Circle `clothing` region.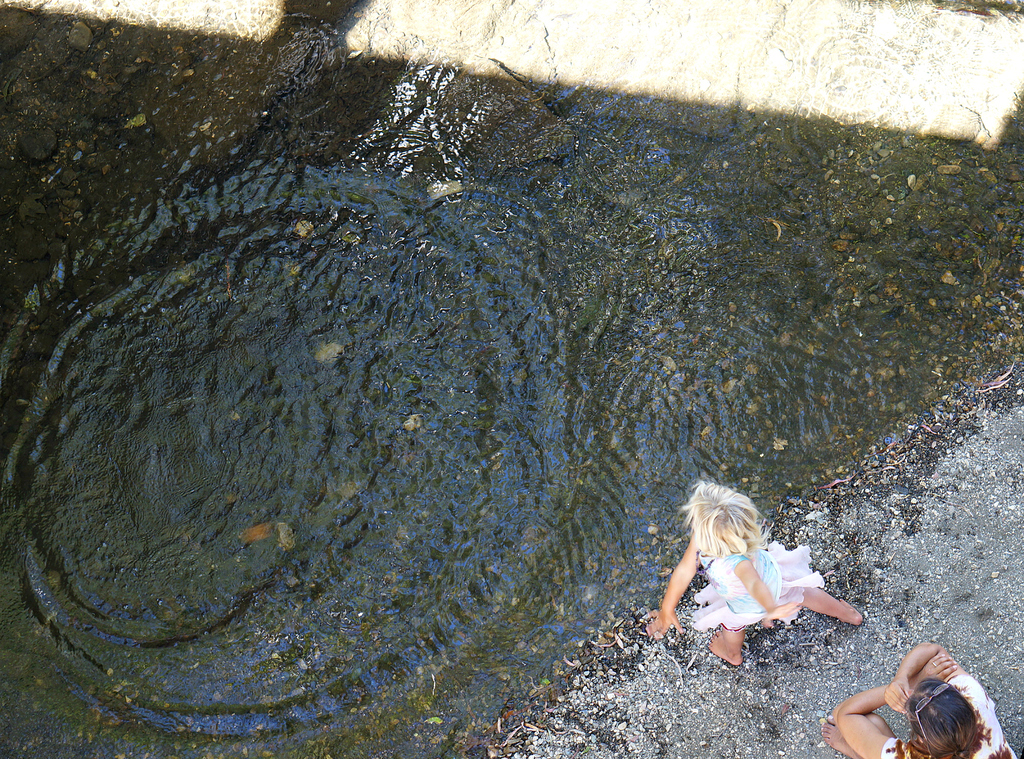
Region: region(858, 671, 1022, 758).
